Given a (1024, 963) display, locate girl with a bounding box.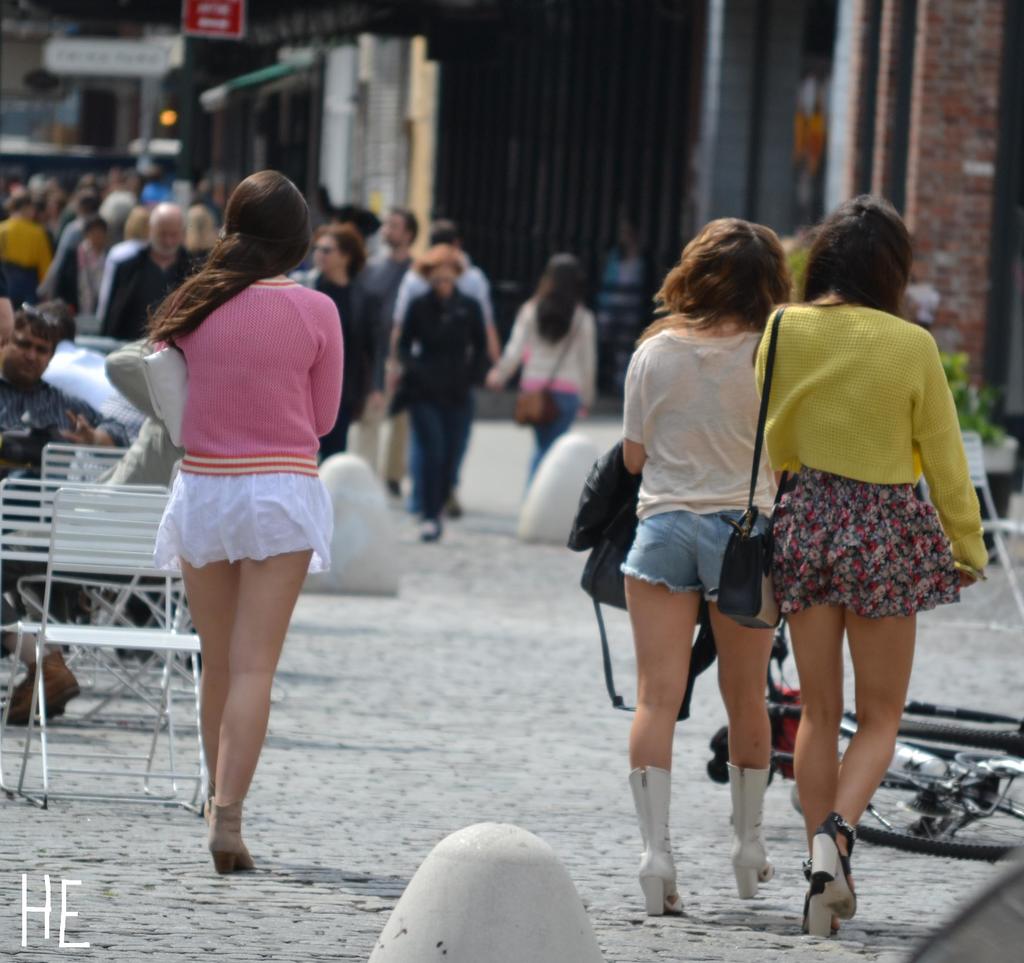
Located: l=142, t=174, r=343, b=882.
